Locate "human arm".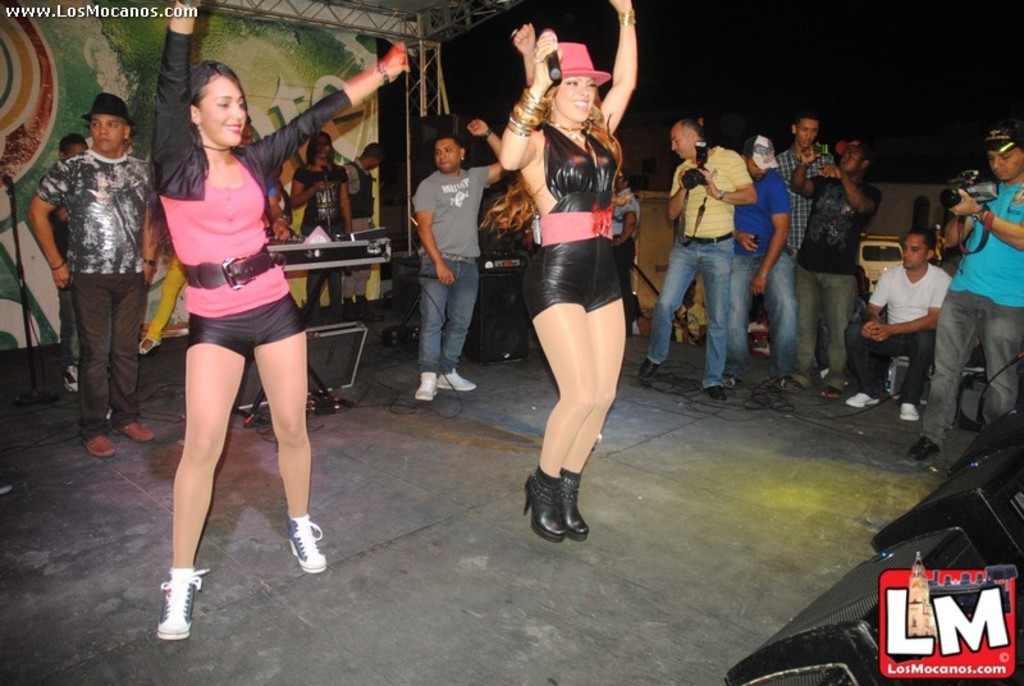
Bounding box: l=335, t=170, r=360, b=243.
